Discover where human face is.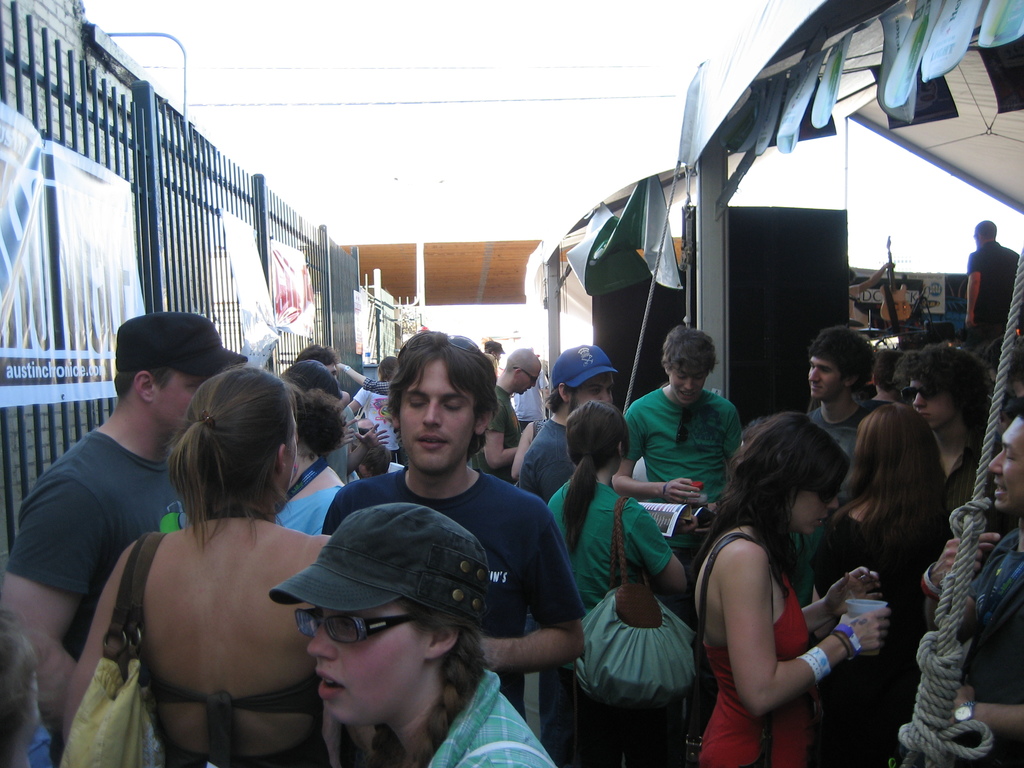
Discovered at x1=567, y1=372, x2=616, y2=417.
